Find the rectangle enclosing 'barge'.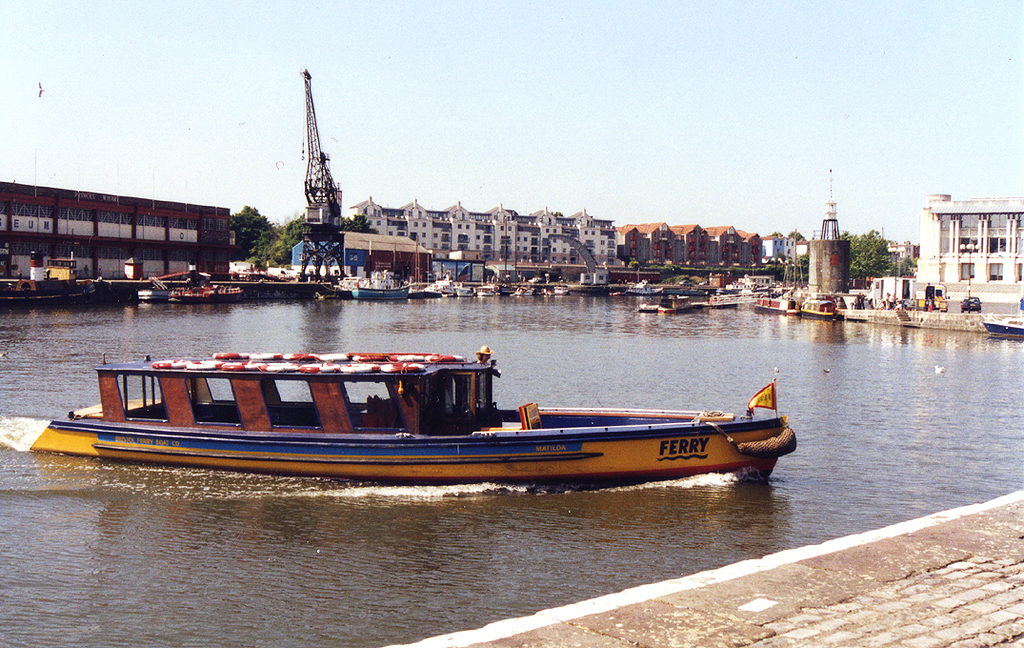
(left=167, top=283, right=242, bottom=303).
